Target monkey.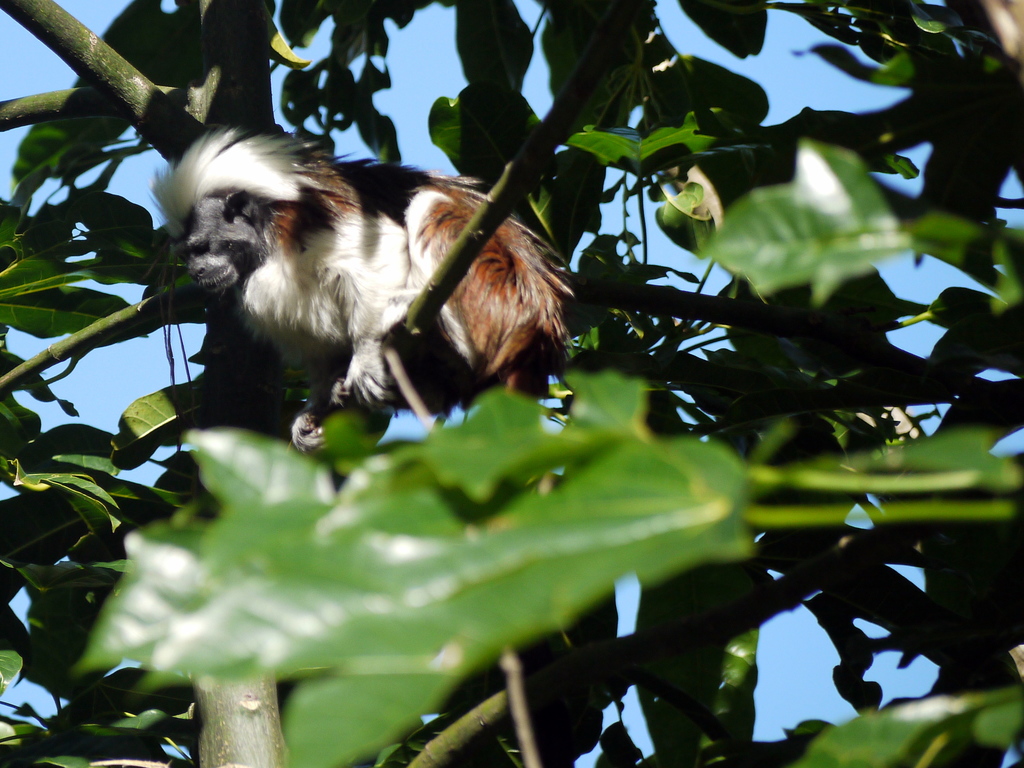
Target region: (x1=145, y1=116, x2=572, y2=448).
